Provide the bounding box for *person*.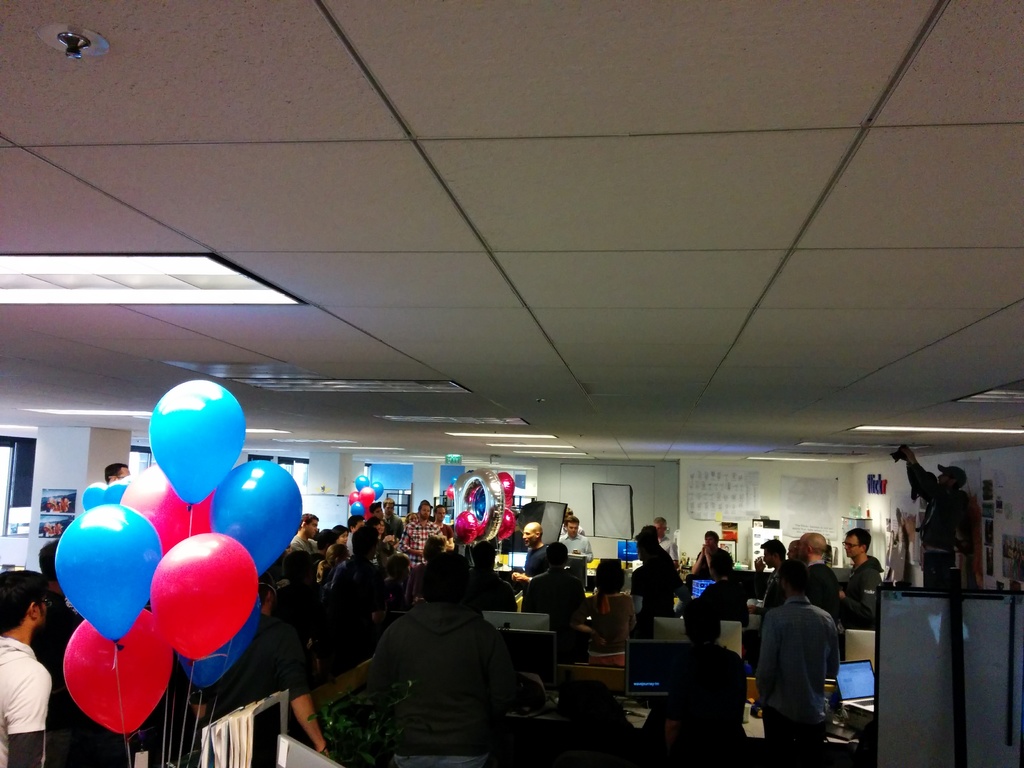
754:569:840:767.
